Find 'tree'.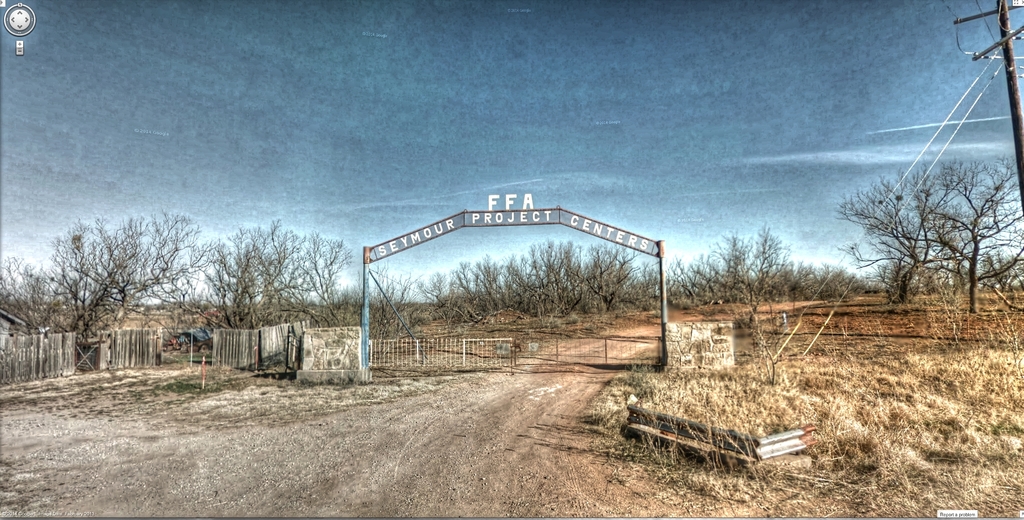
box(833, 150, 1023, 307).
